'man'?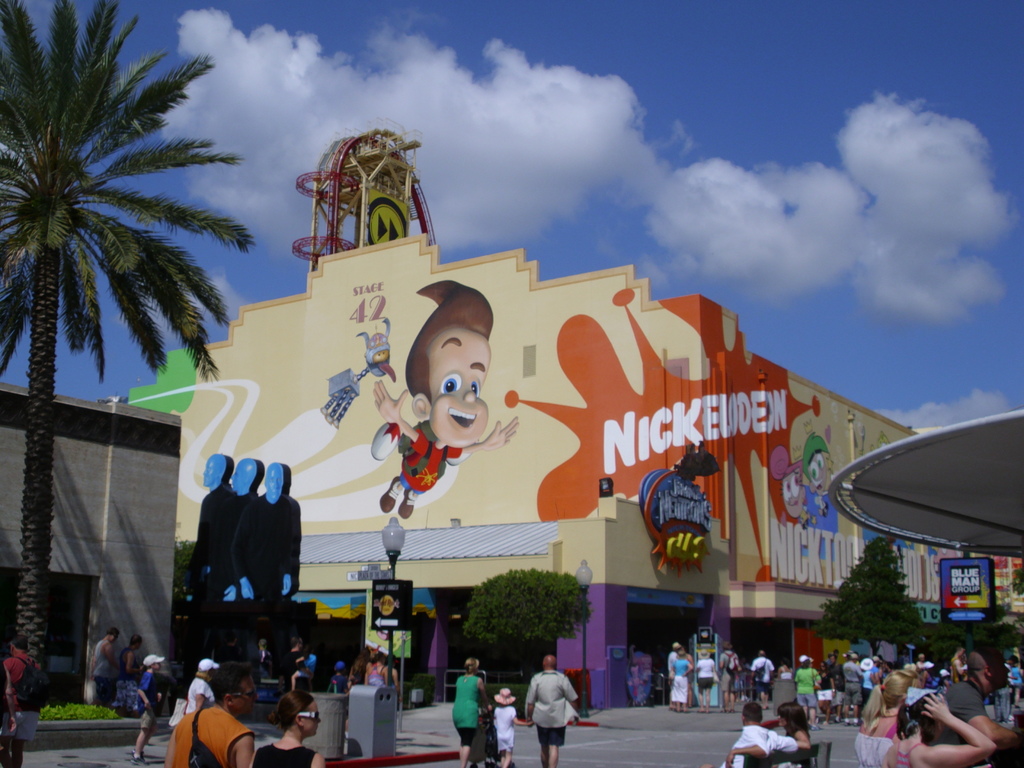
crop(218, 629, 243, 678)
